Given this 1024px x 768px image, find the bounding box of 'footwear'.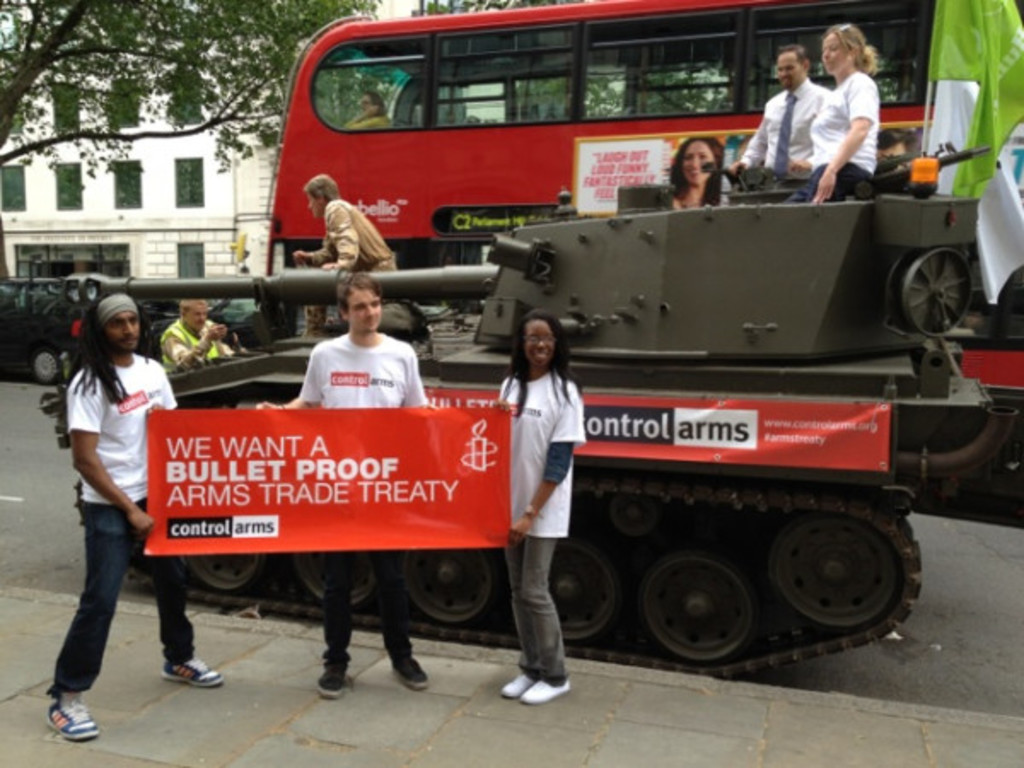
select_region(46, 703, 99, 742).
